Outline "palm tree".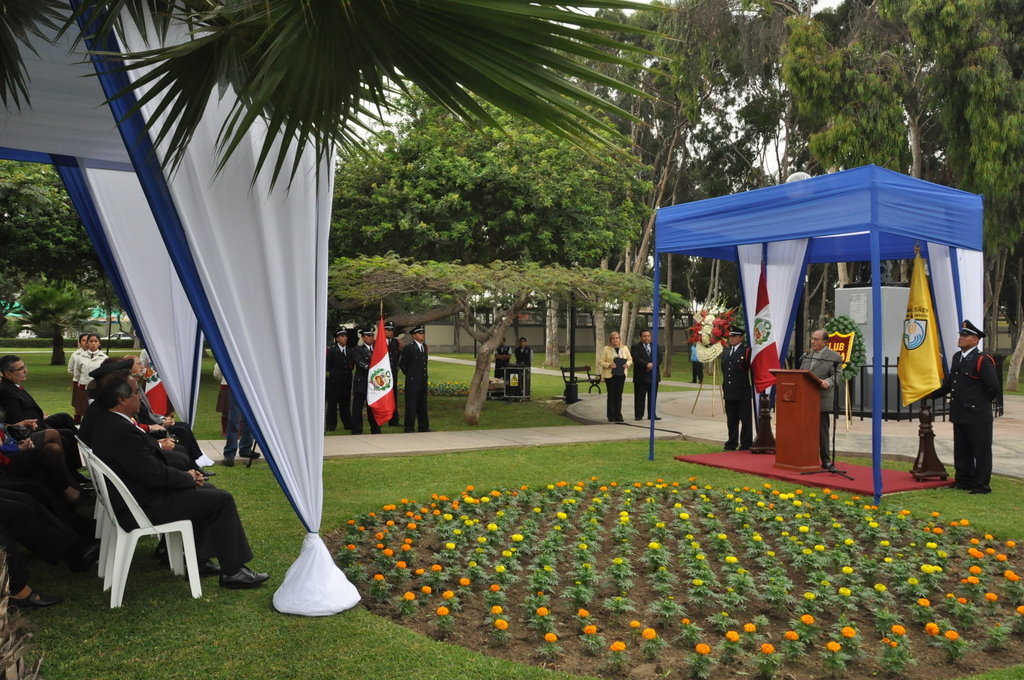
Outline: <bbox>696, 0, 790, 125</bbox>.
